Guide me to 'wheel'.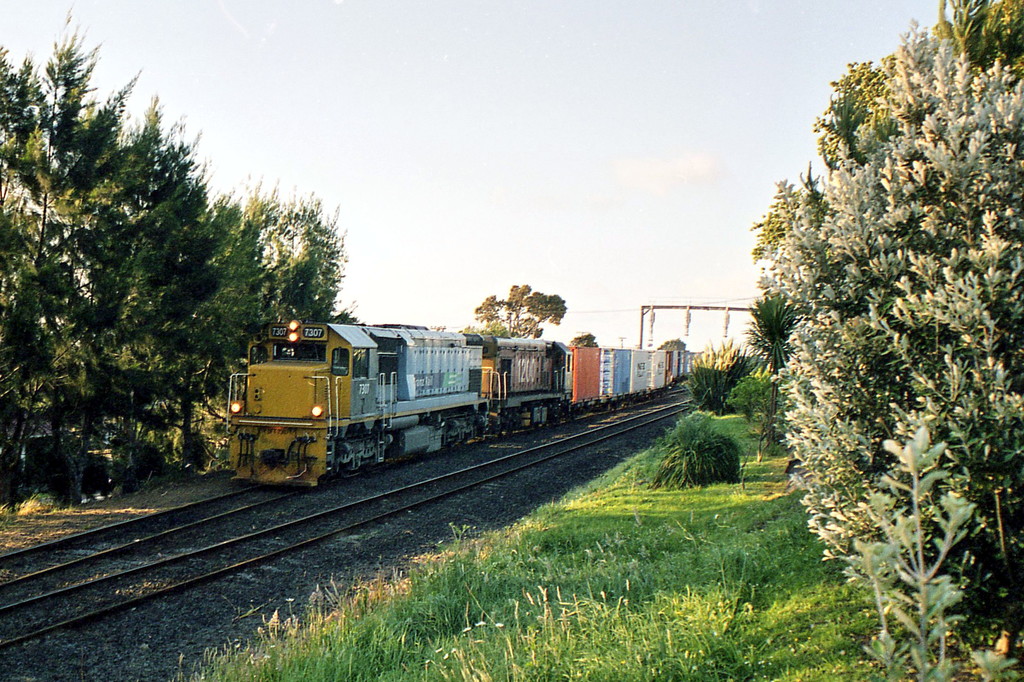
Guidance: 556,422,564,425.
